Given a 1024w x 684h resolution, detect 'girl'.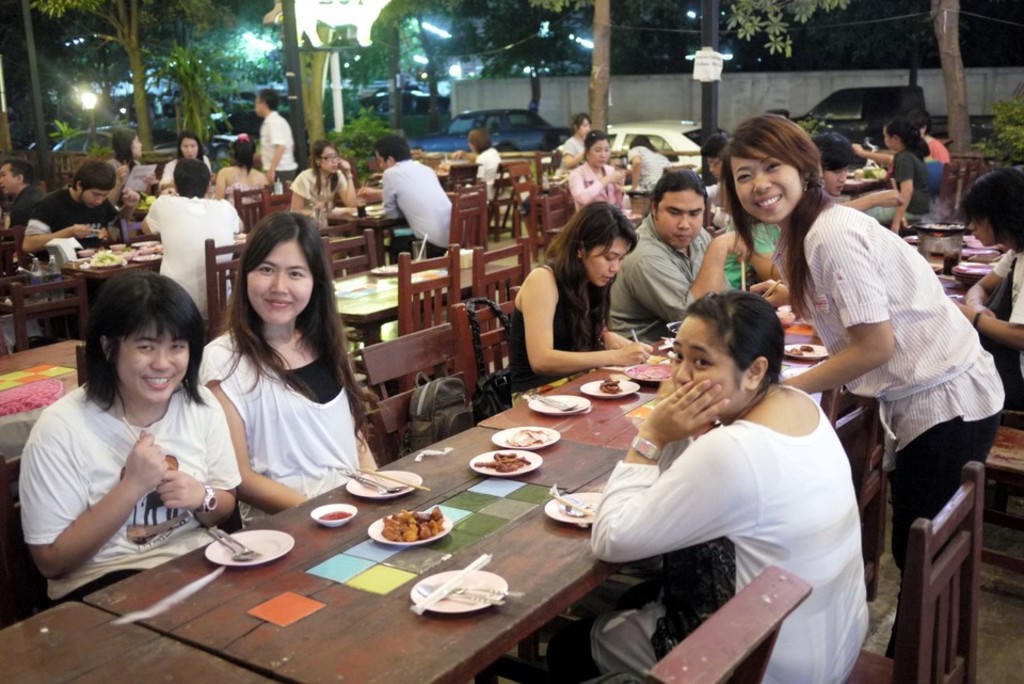
(862, 121, 929, 233).
